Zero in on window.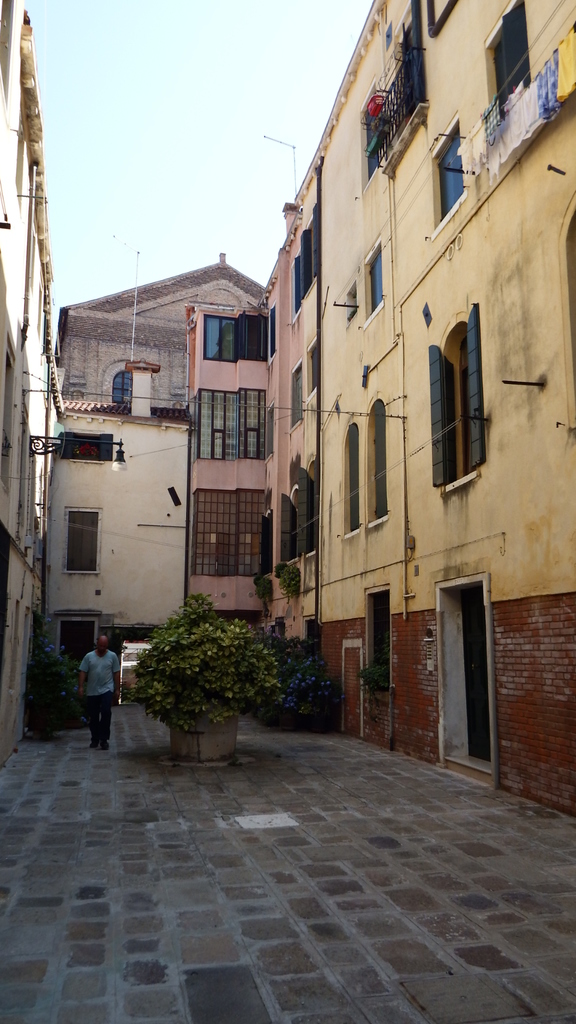
Zeroed in: bbox(426, 287, 490, 484).
